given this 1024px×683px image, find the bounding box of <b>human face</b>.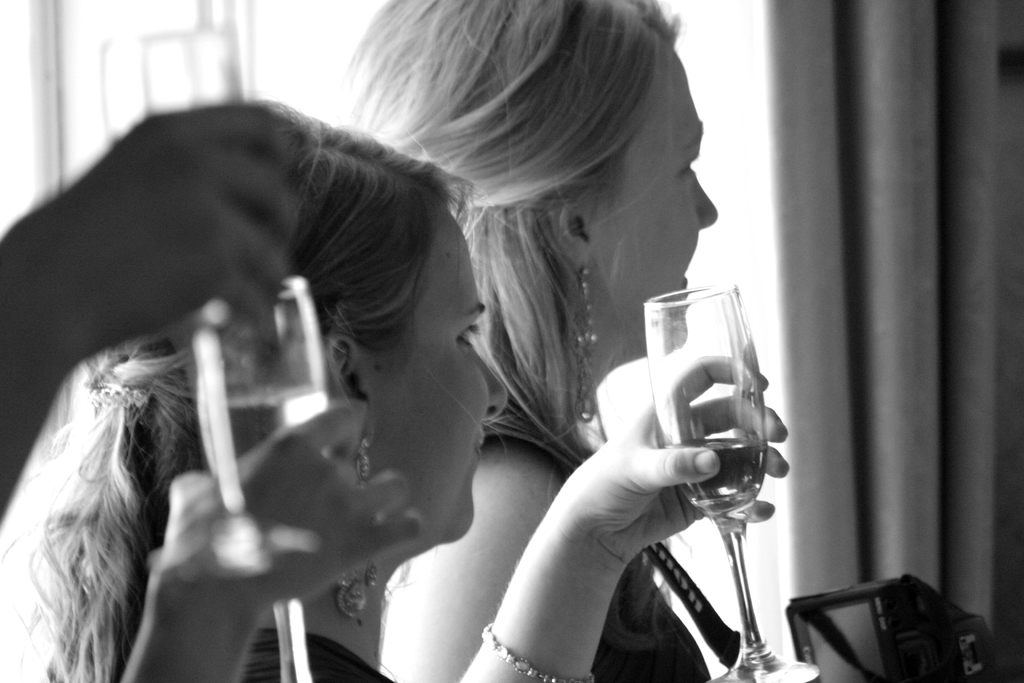
<bbox>588, 25, 717, 356</bbox>.
